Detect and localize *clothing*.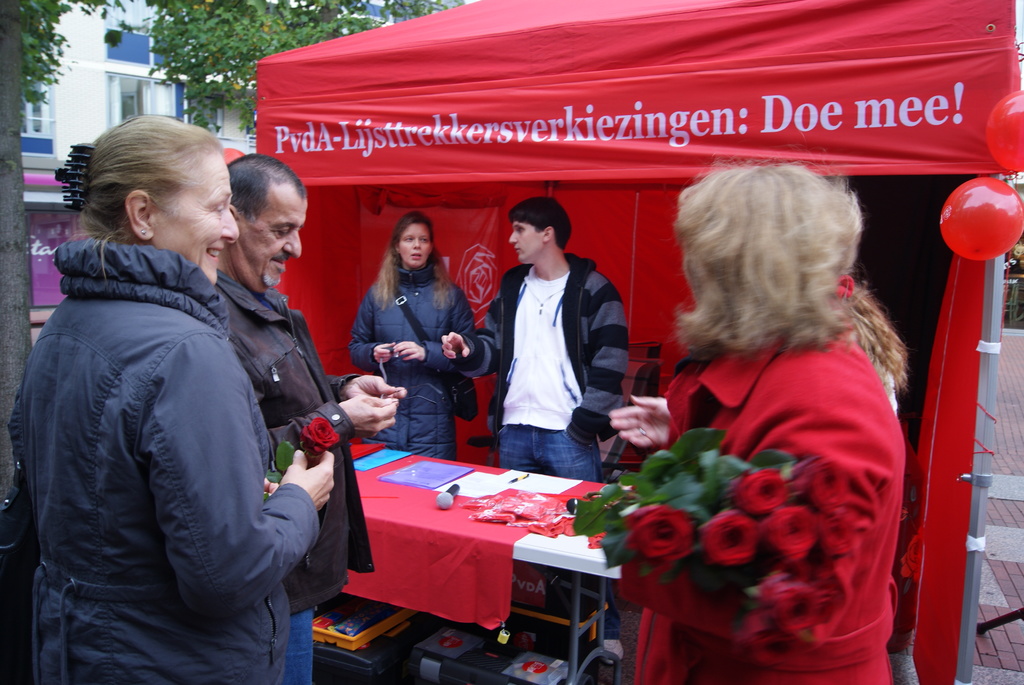
Localized at (452,250,628,631).
